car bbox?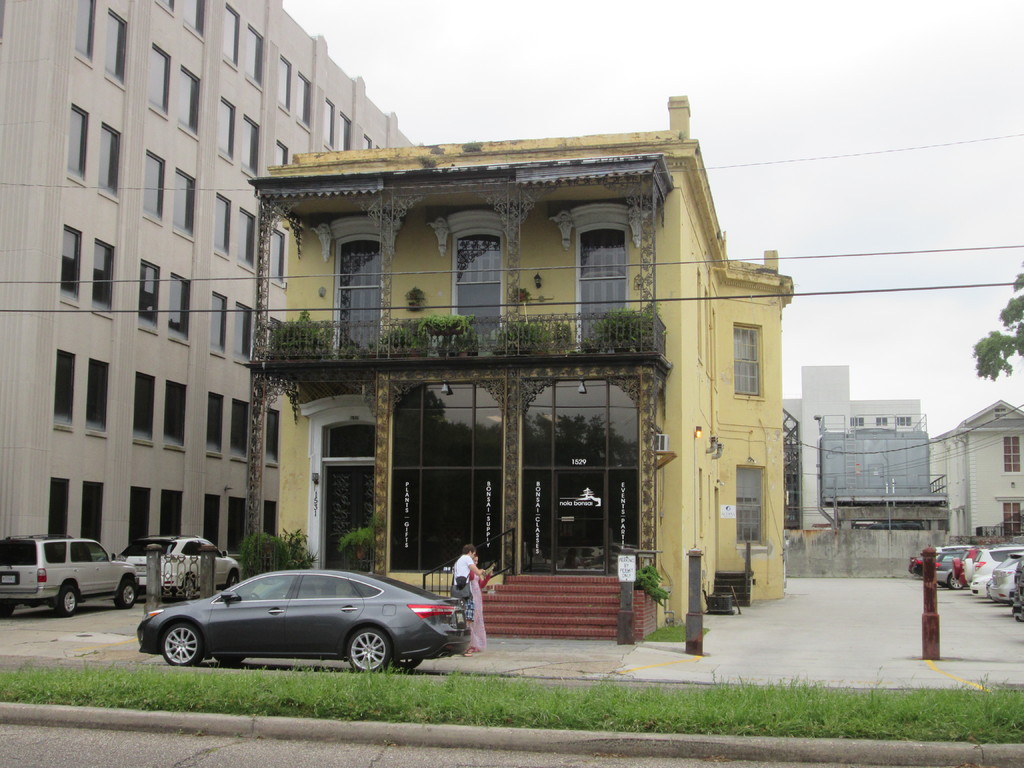
113 534 240 596
